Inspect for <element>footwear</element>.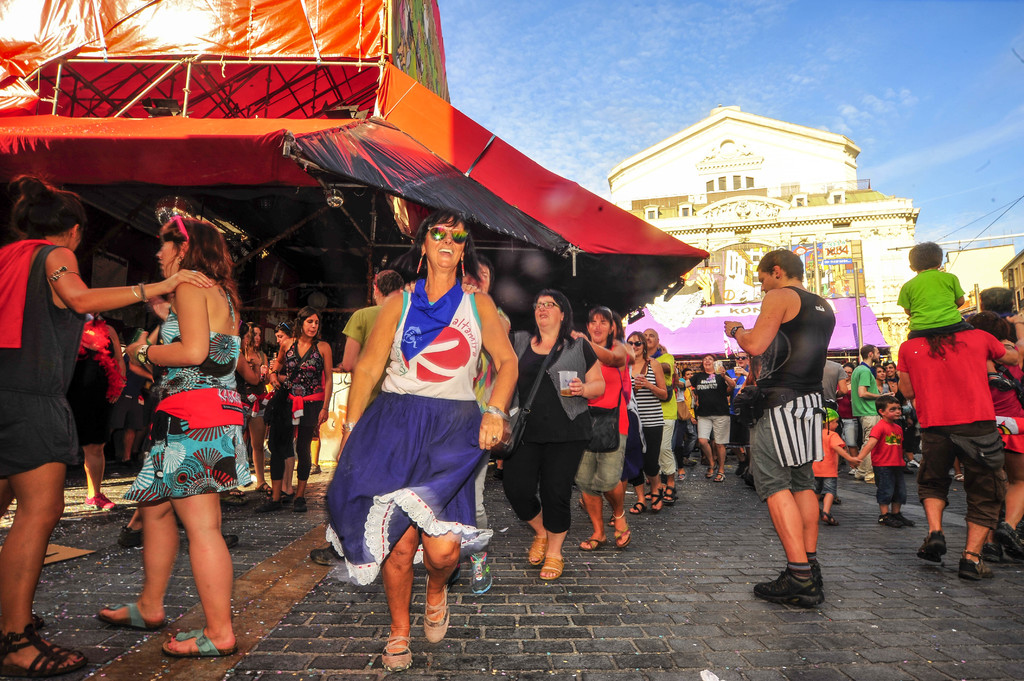
Inspection: x1=449 y1=566 x2=460 y2=588.
